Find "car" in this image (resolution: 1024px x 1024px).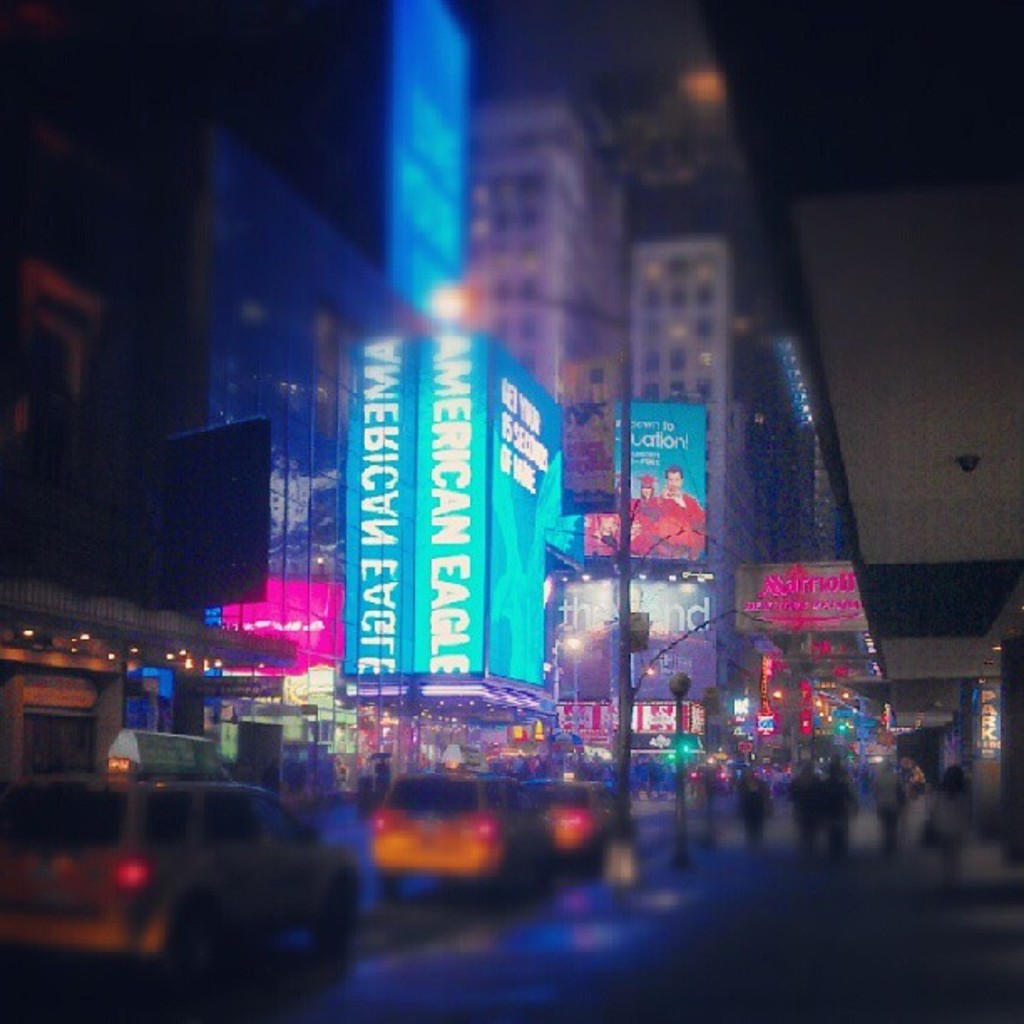
[left=0, top=726, right=361, bottom=1004].
